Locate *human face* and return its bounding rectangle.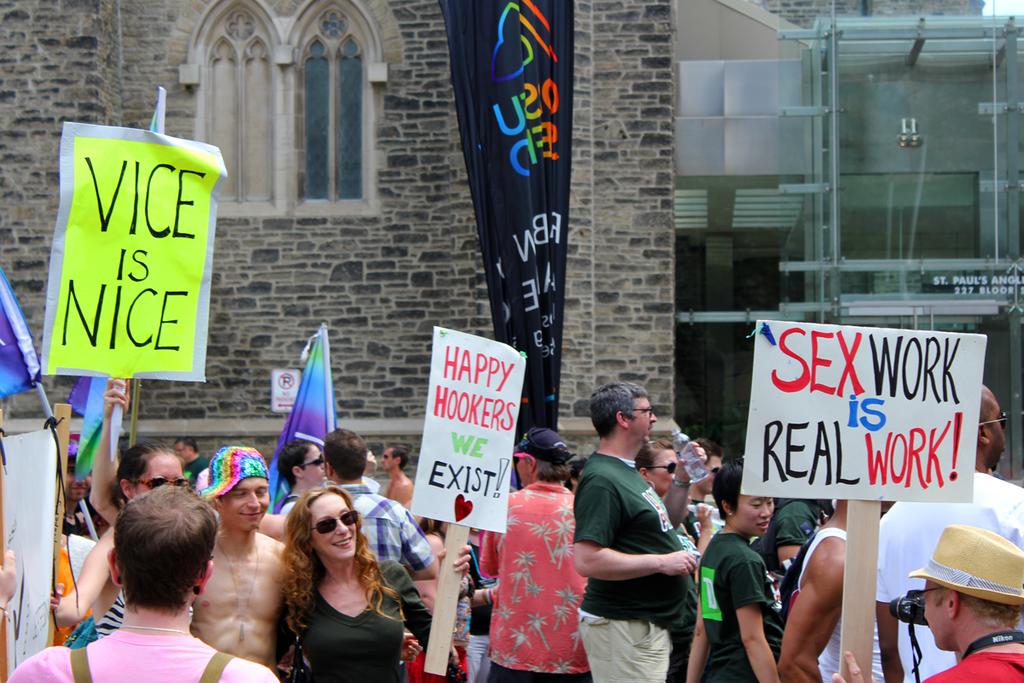
x1=222, y1=477, x2=271, y2=529.
